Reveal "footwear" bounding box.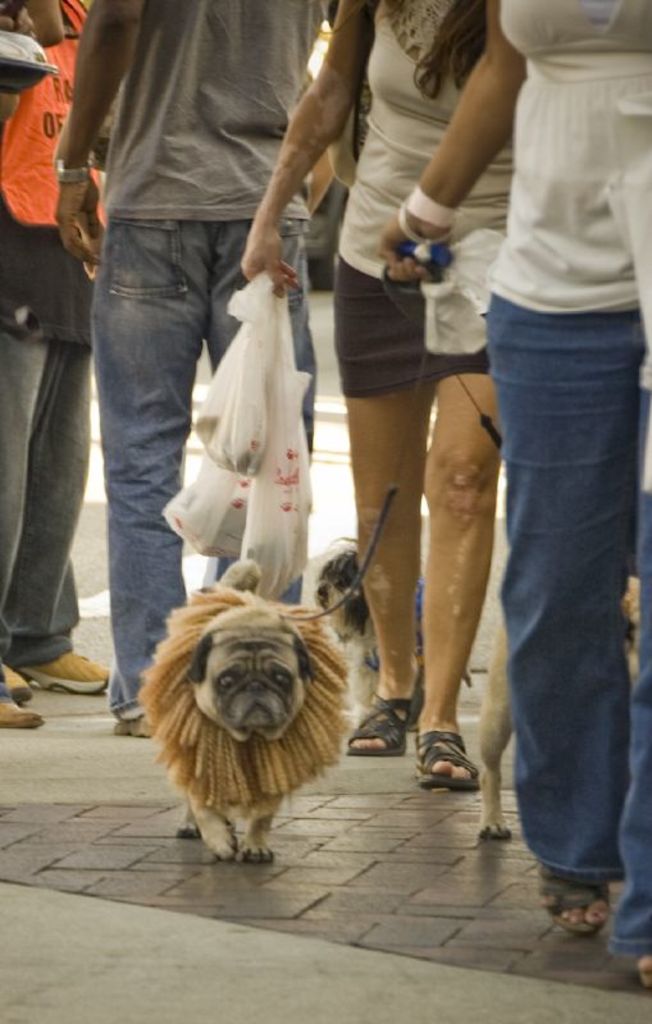
Revealed: [x1=0, y1=653, x2=29, y2=698].
